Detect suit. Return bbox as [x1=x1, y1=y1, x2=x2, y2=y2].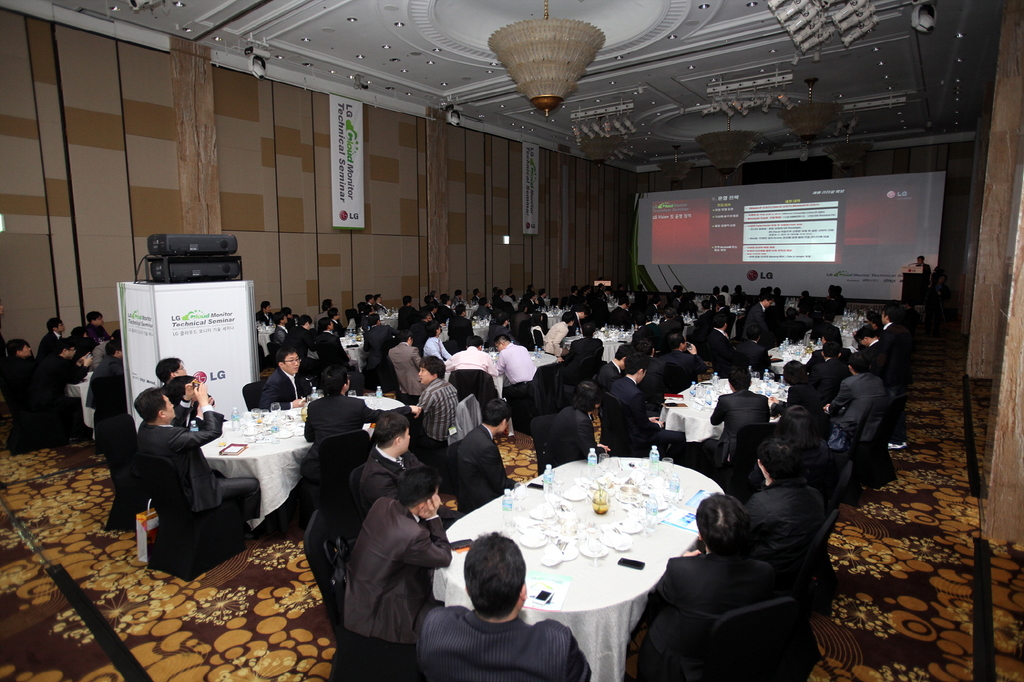
[x1=816, y1=356, x2=851, y2=400].
